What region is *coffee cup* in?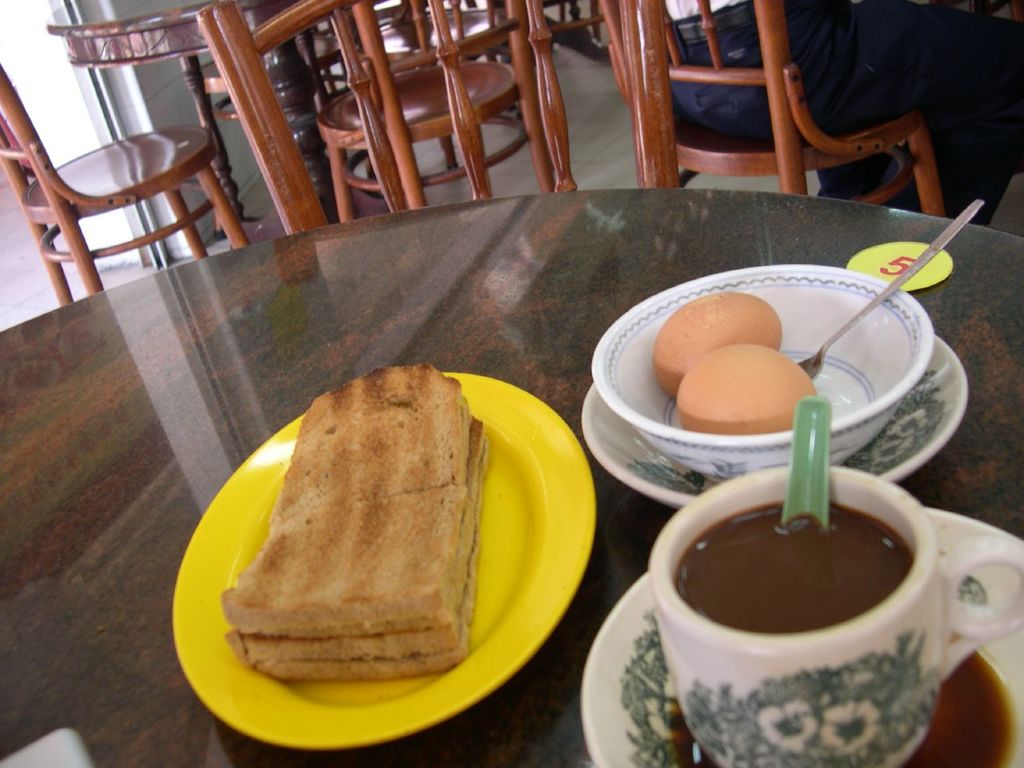
[left=642, top=463, right=1023, bottom=767].
